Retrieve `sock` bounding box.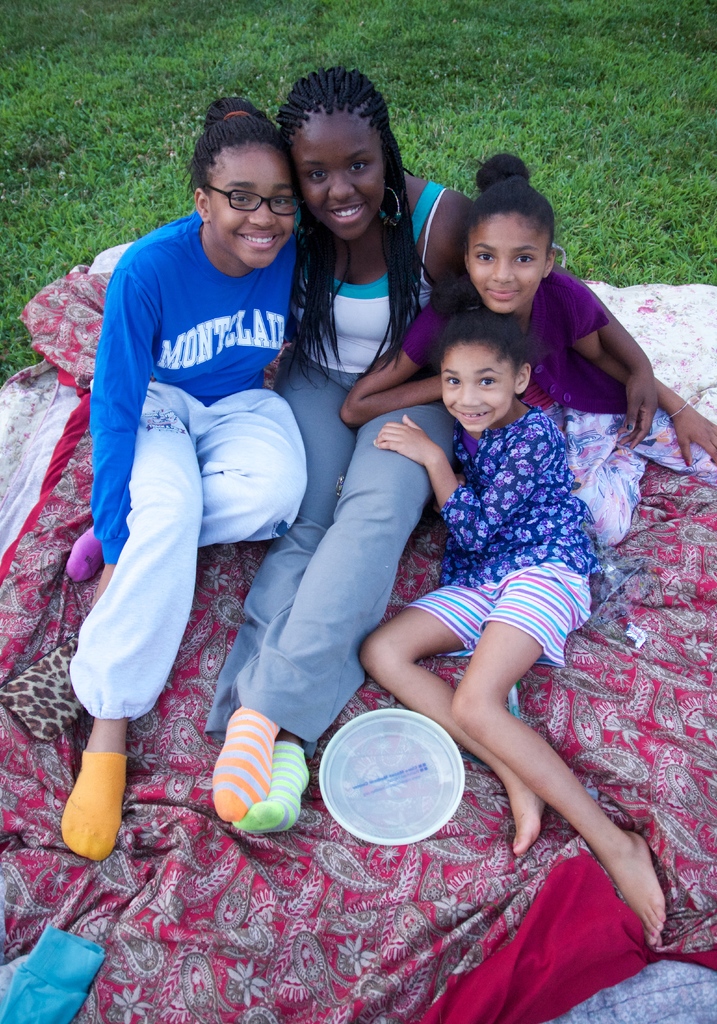
Bounding box: 214, 705, 282, 819.
